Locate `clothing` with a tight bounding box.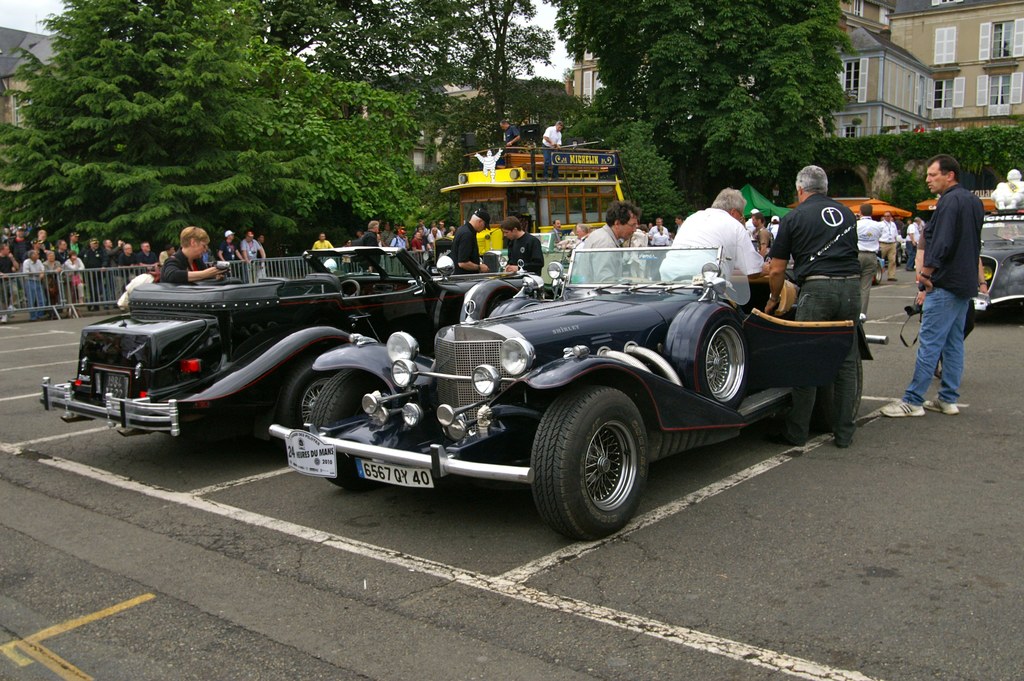
<box>895,181,981,404</box>.
